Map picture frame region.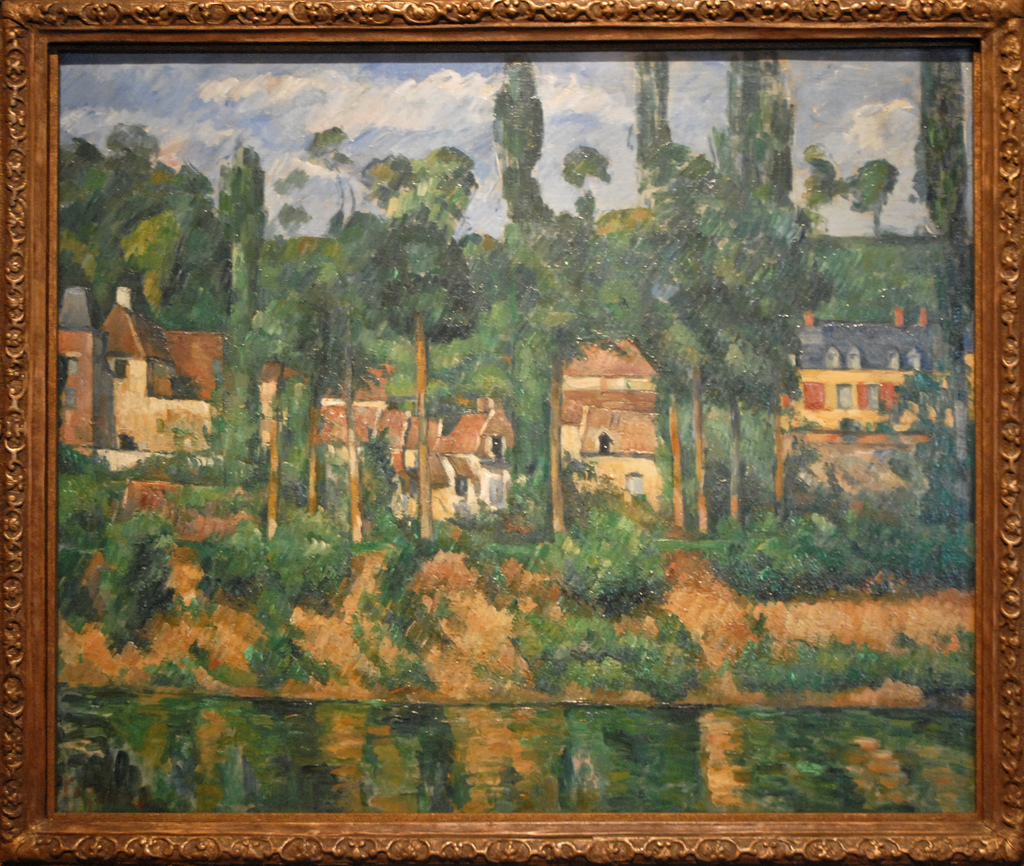
Mapped to crop(1, 0, 1023, 806).
